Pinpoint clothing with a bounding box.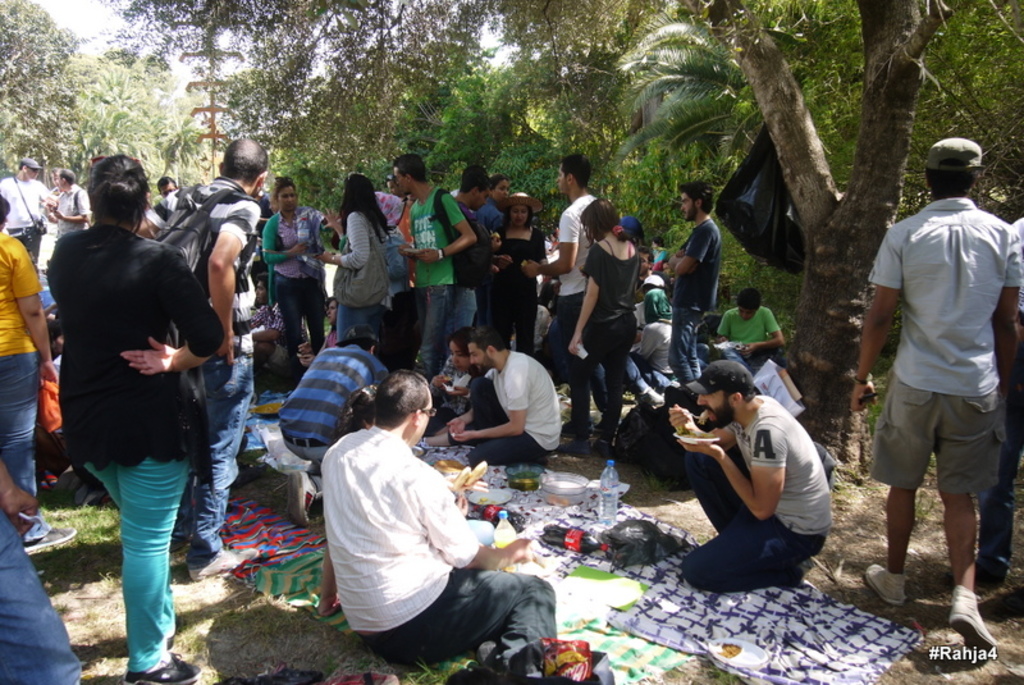
pyautogui.locateOnScreen(549, 179, 590, 371).
